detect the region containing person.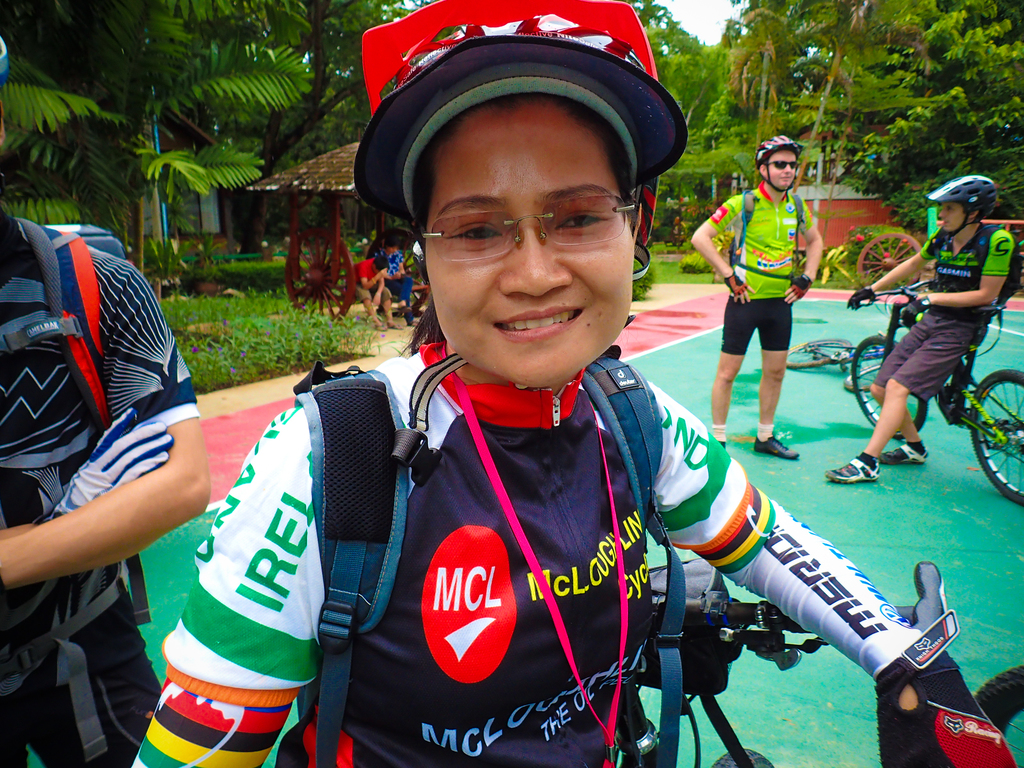
box=[863, 183, 999, 506].
